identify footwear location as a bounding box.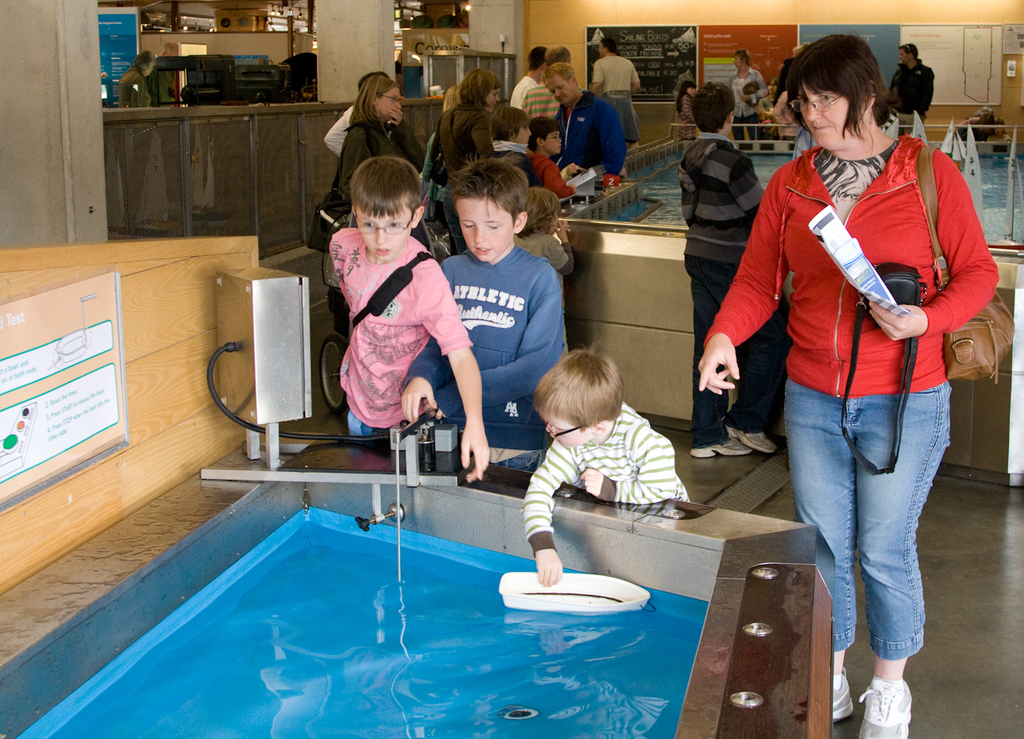
862:669:918:738.
